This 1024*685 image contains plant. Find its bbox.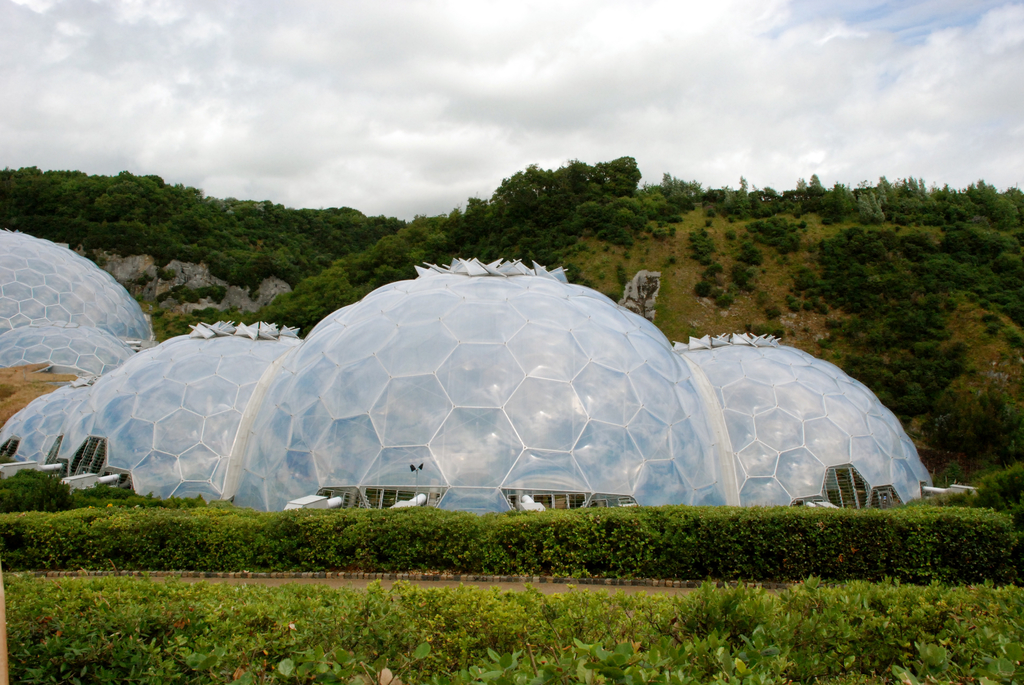
region(803, 302, 811, 308).
